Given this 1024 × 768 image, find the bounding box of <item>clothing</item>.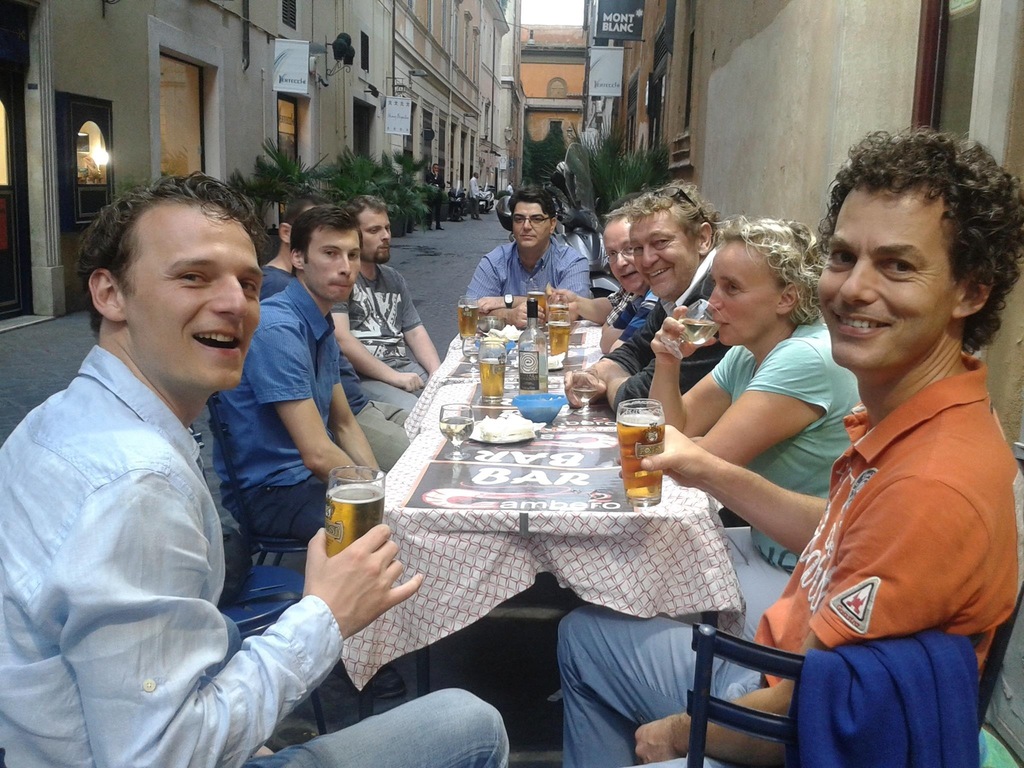
(556, 349, 1023, 767).
